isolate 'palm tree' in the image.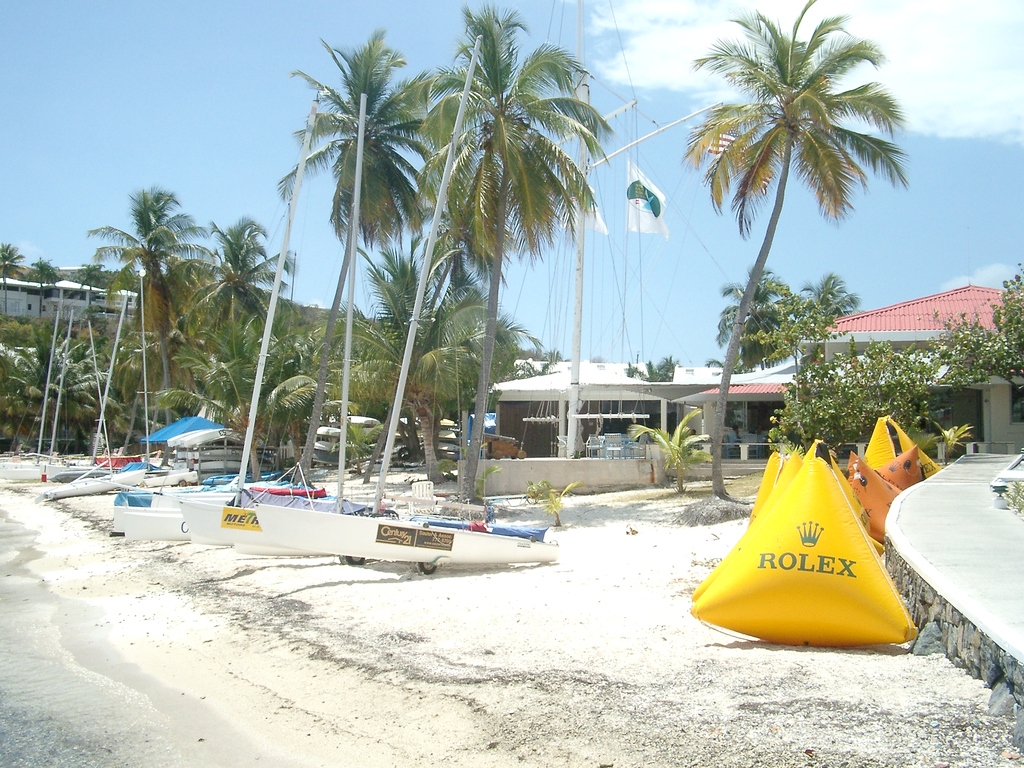
Isolated region: x1=305 y1=58 x2=417 y2=466.
